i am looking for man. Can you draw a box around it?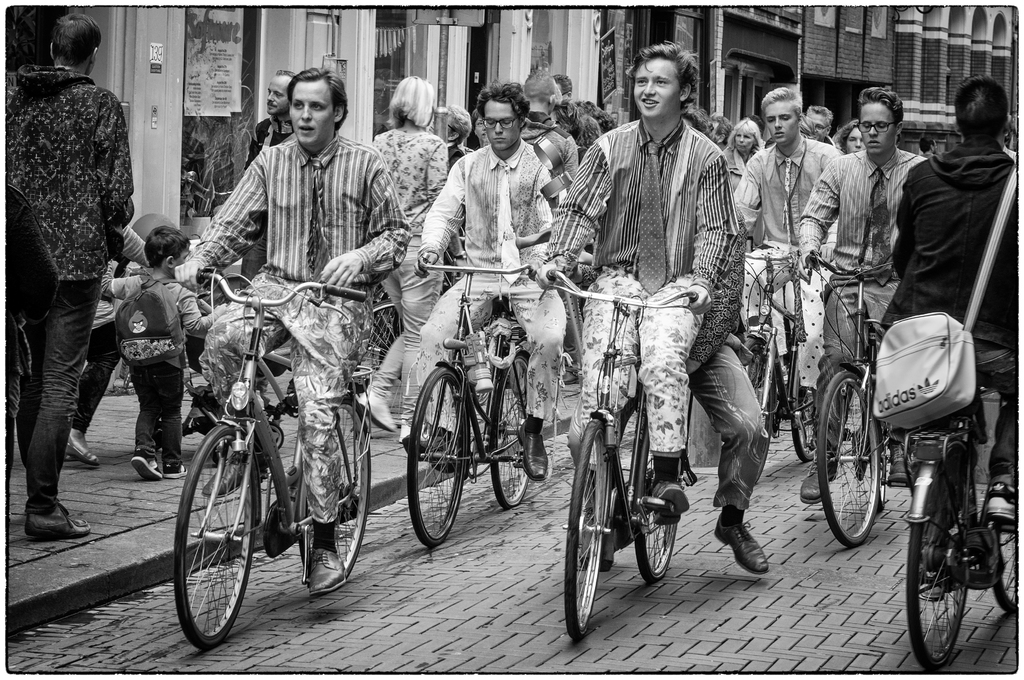
Sure, the bounding box is (239, 70, 301, 177).
